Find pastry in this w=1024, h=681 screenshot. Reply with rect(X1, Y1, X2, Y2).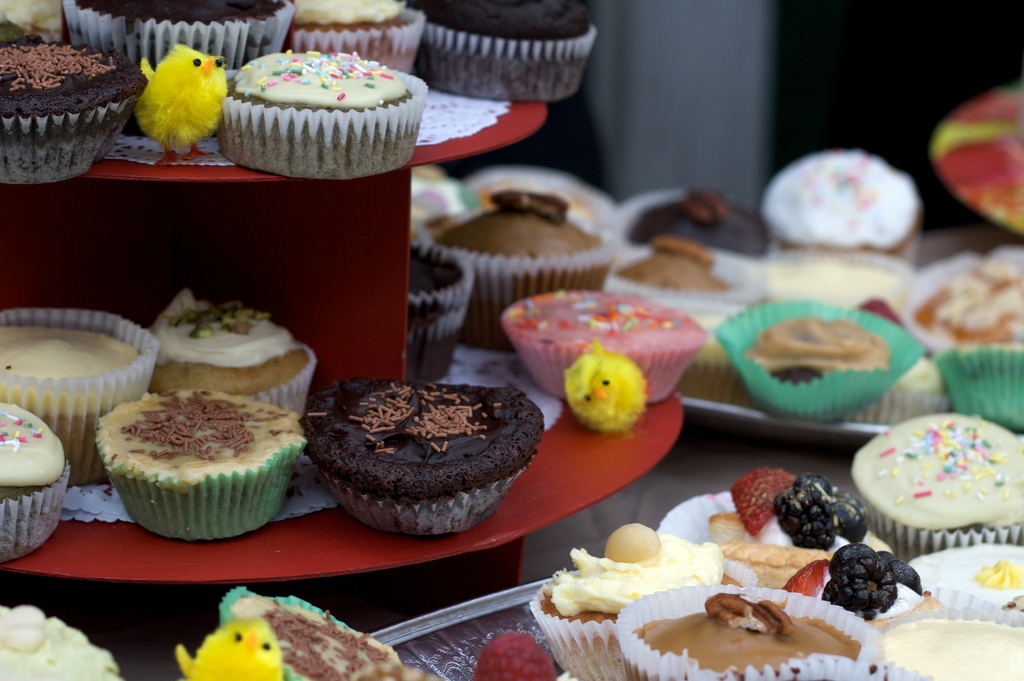
rect(59, 0, 295, 68).
